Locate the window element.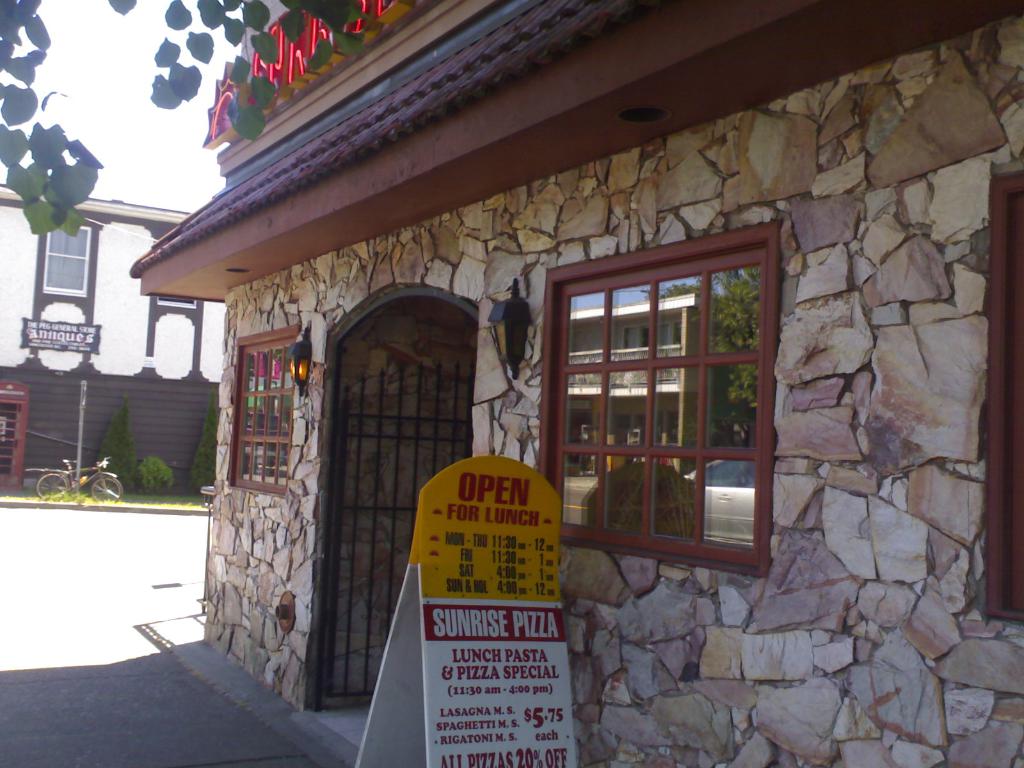
Element bbox: (228,324,301,496).
